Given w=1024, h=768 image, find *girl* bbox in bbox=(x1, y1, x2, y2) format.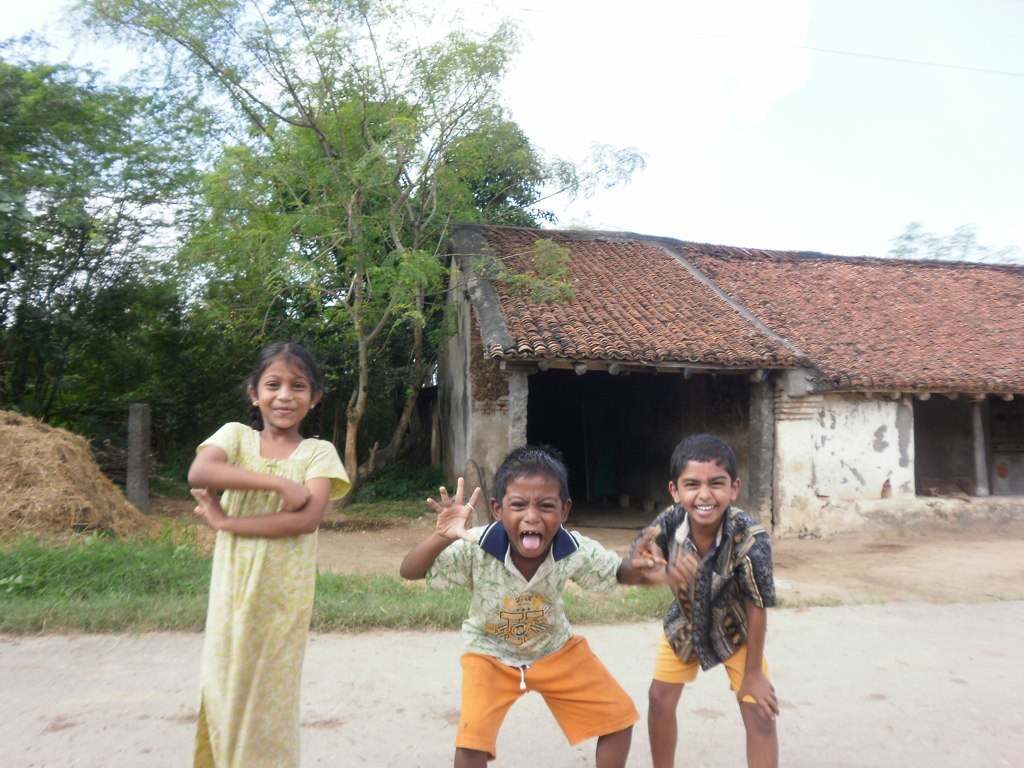
bbox=(180, 331, 355, 767).
